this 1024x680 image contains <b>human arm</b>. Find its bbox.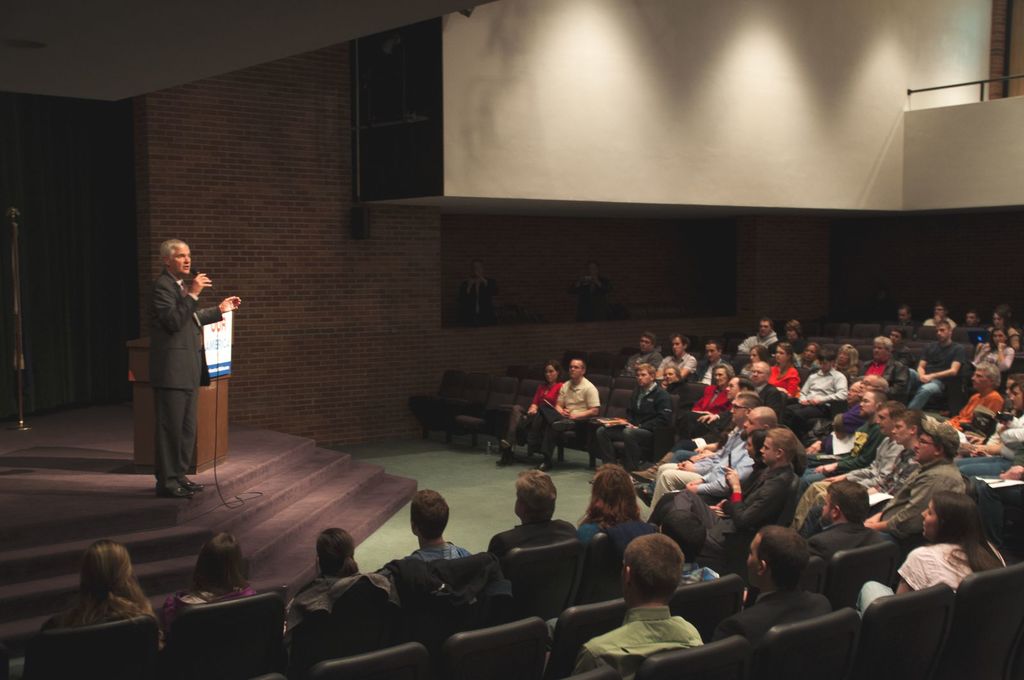
rect(861, 464, 927, 521).
